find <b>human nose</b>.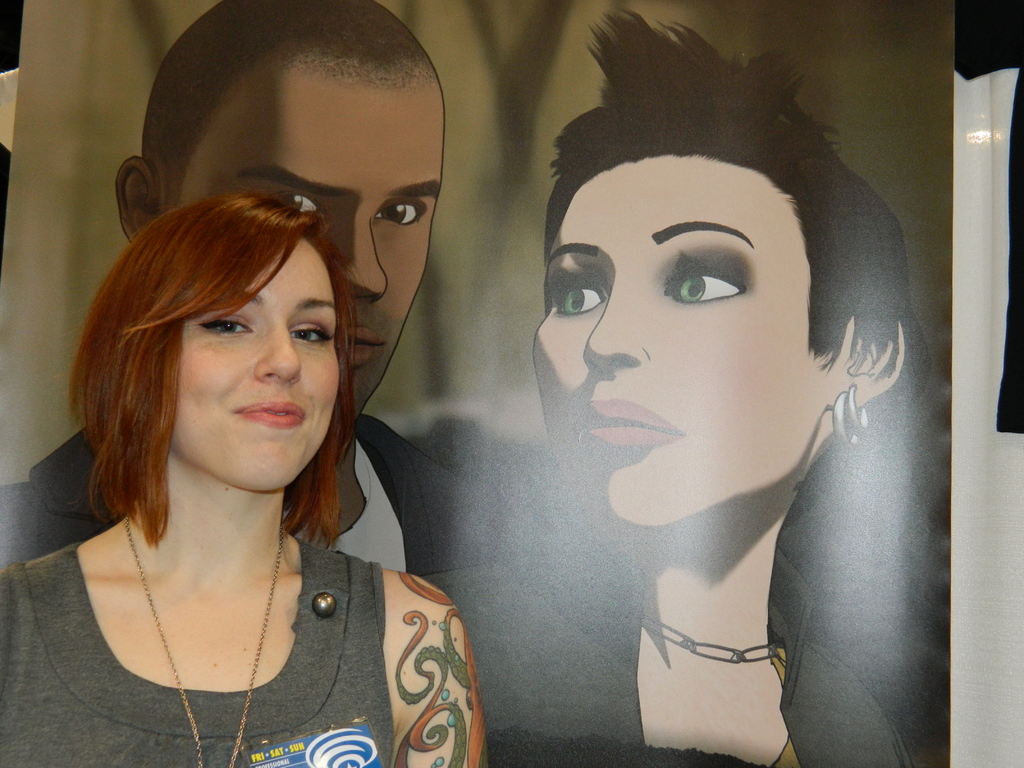
bbox(327, 204, 388, 305).
